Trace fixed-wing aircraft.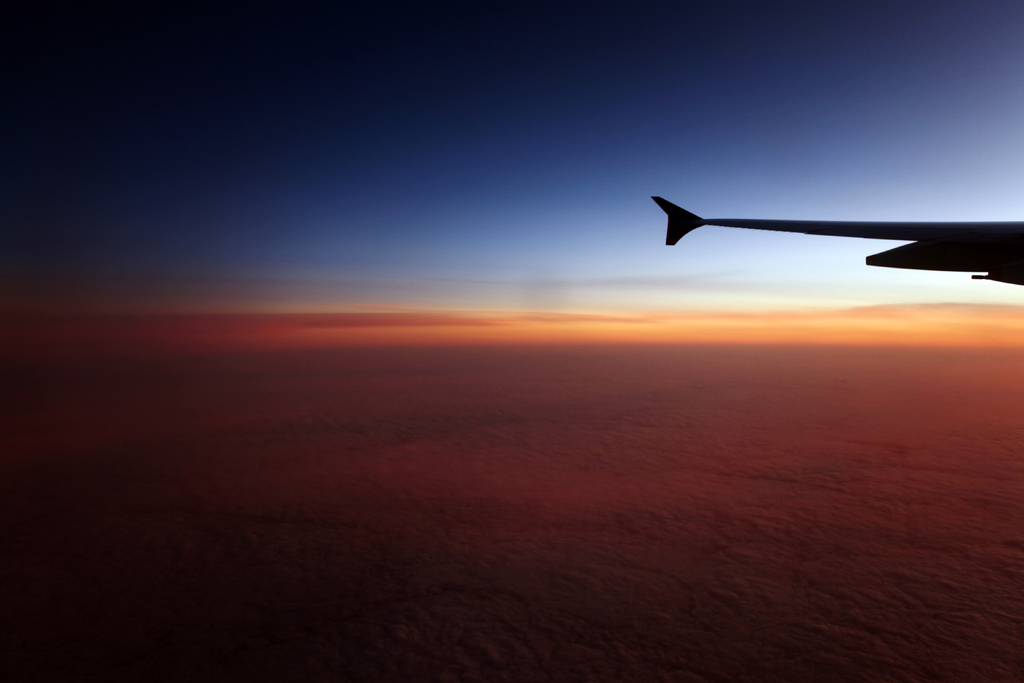
Traced to x1=652, y1=193, x2=1023, y2=283.
